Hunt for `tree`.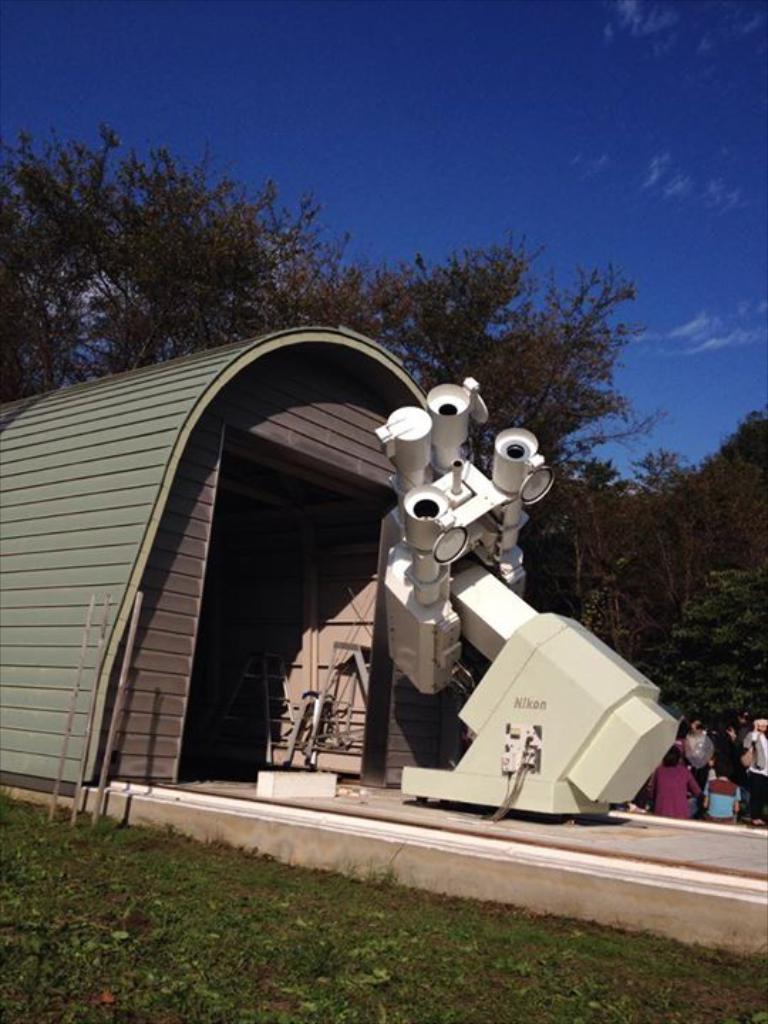
Hunted down at x1=680, y1=415, x2=767, y2=577.
